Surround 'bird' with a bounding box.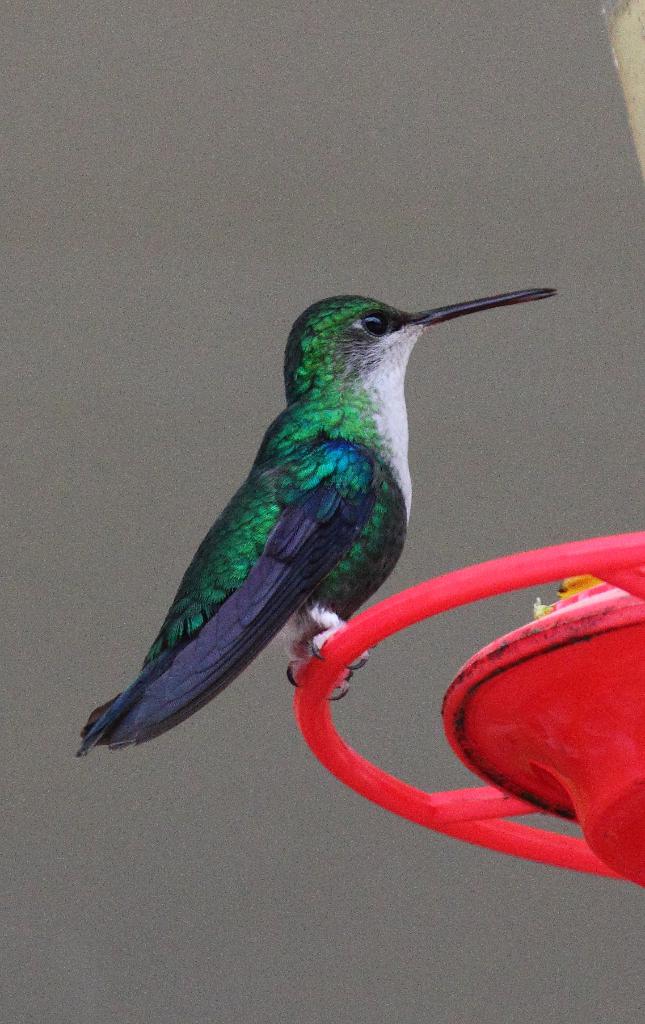
box=[60, 257, 541, 776].
